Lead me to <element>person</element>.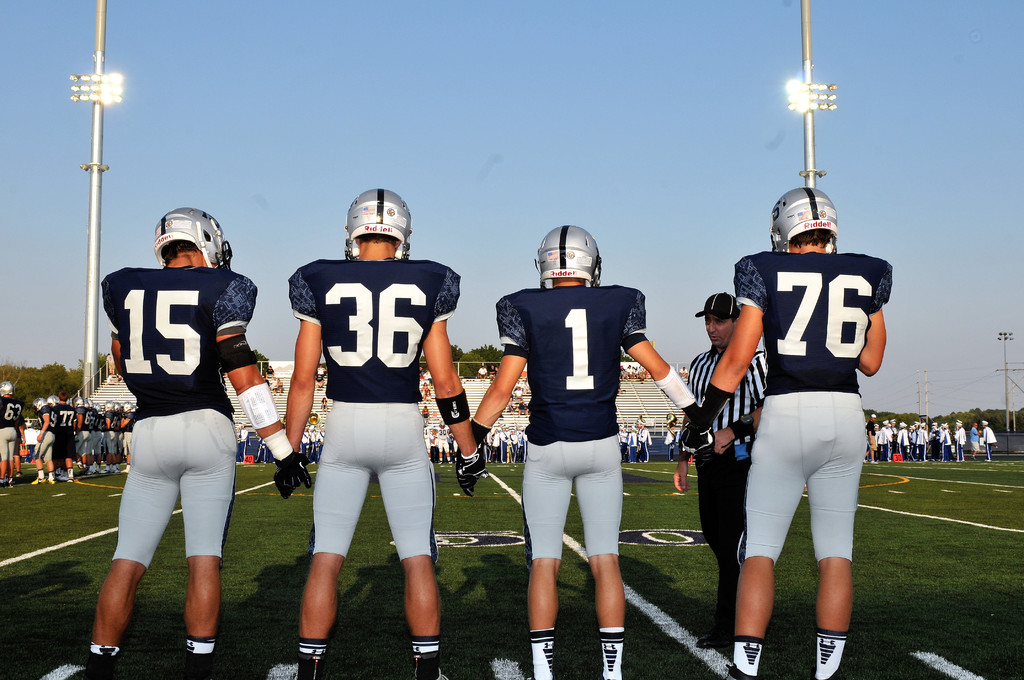
Lead to (x1=282, y1=188, x2=487, y2=679).
